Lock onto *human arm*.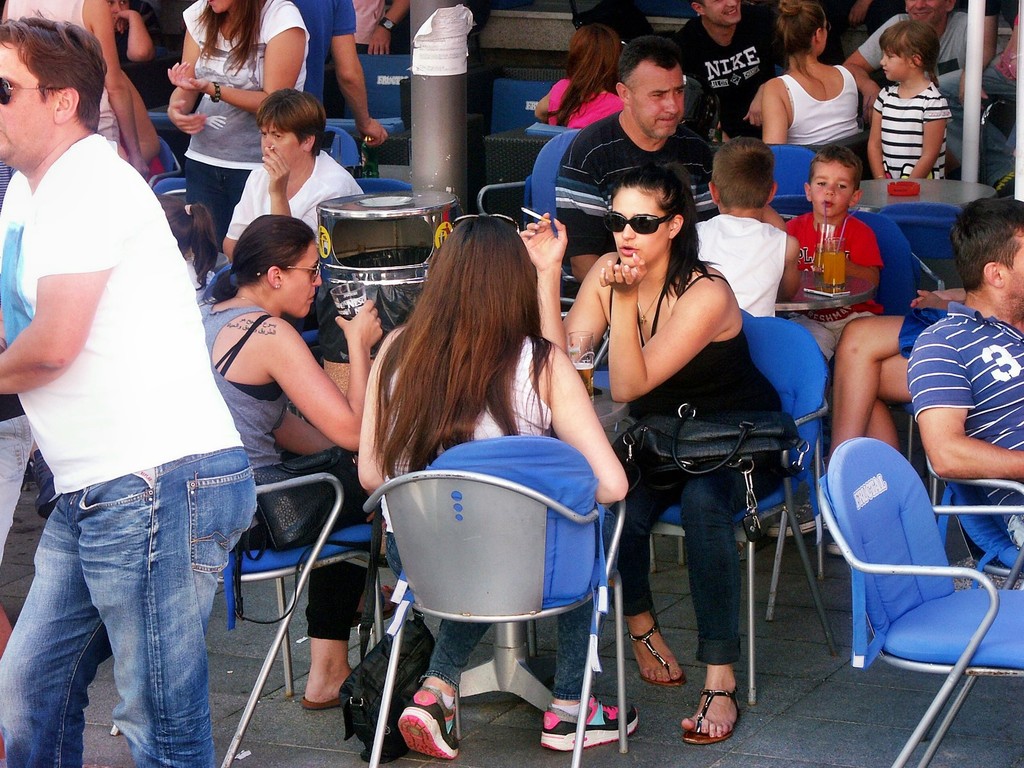
Locked: (left=847, top=0, right=882, bottom=26).
